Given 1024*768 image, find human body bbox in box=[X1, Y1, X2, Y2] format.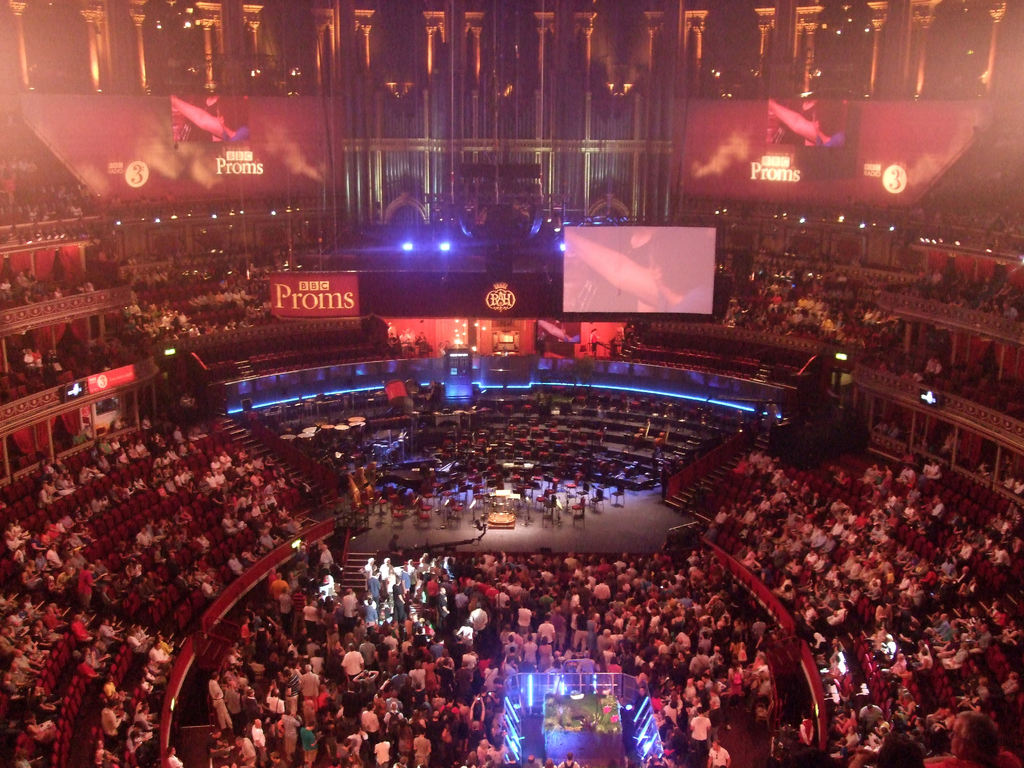
box=[910, 717, 924, 730].
